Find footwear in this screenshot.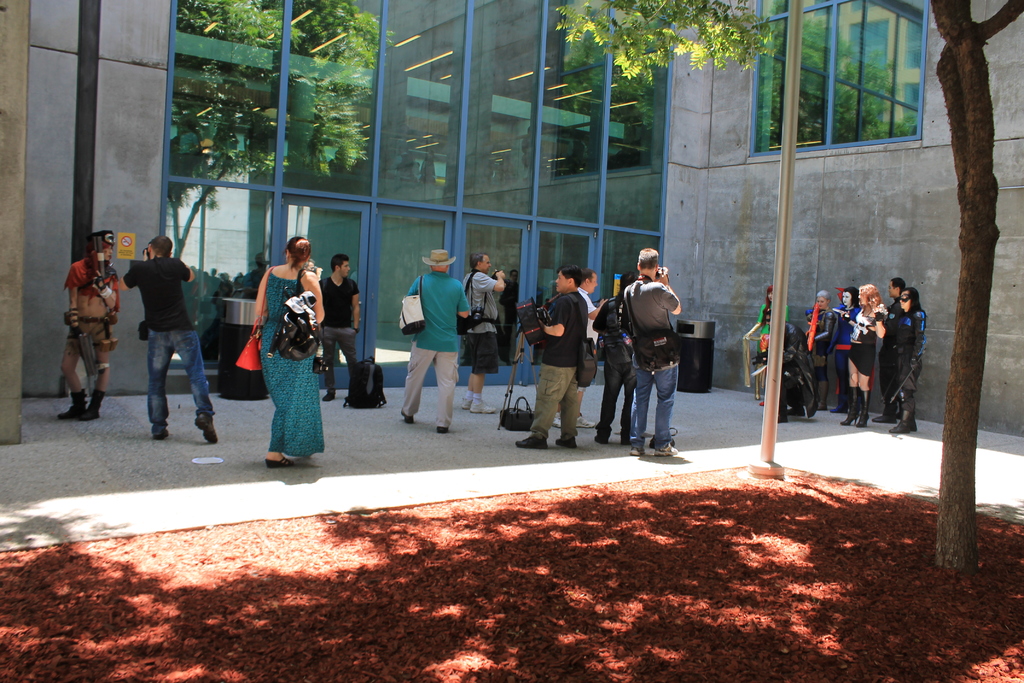
The bounding box for footwear is region(399, 407, 414, 426).
